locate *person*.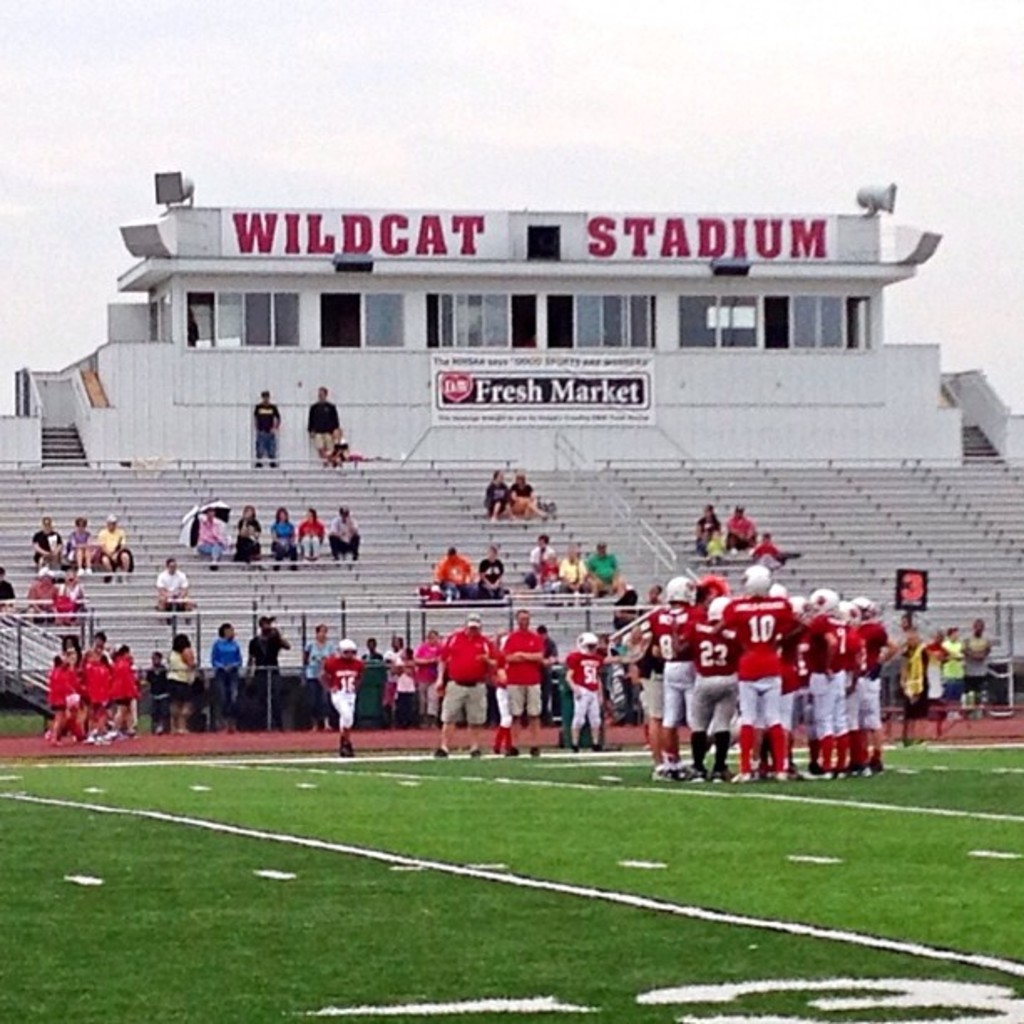
Bounding box: region(209, 624, 248, 740).
